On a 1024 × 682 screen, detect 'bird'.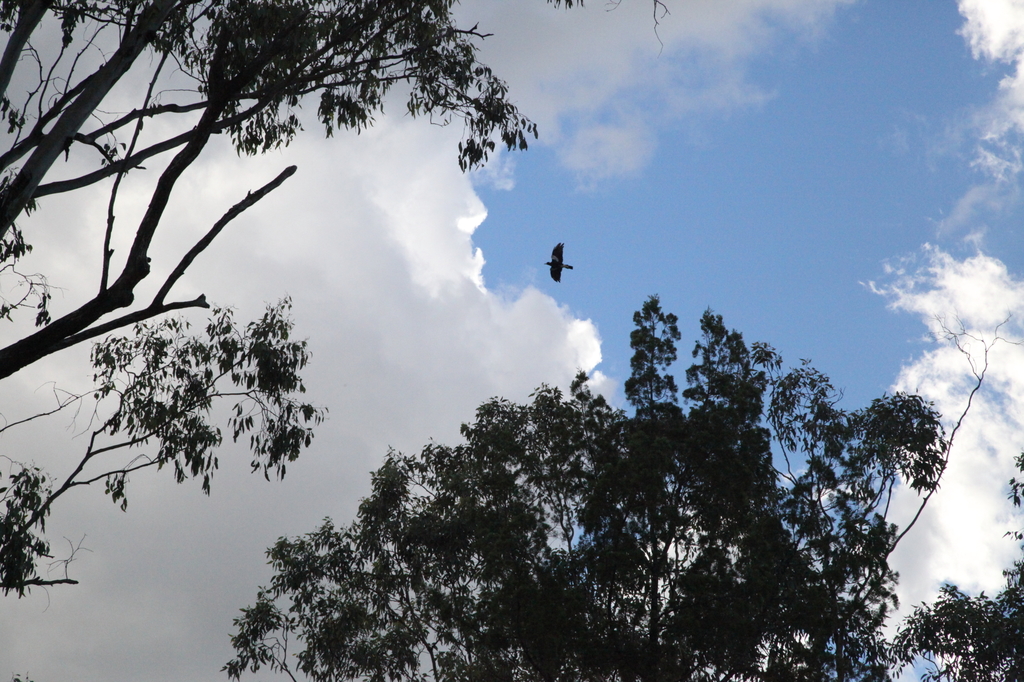
left=545, top=241, right=576, bottom=283.
